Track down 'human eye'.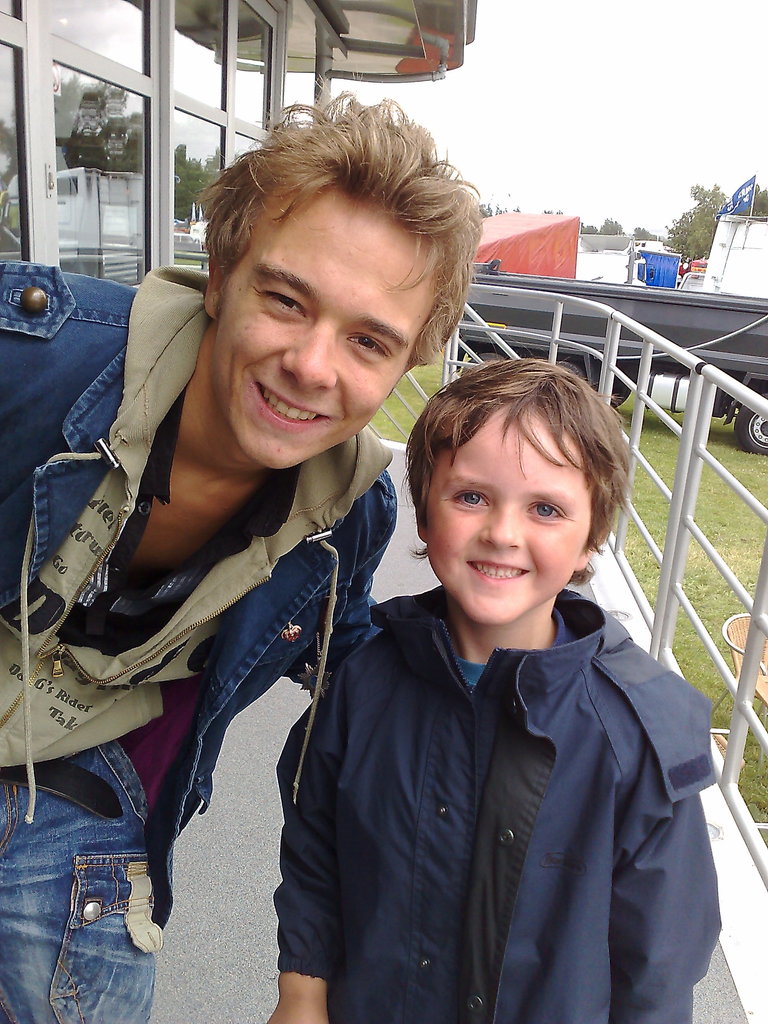
Tracked to BBox(255, 291, 303, 317).
